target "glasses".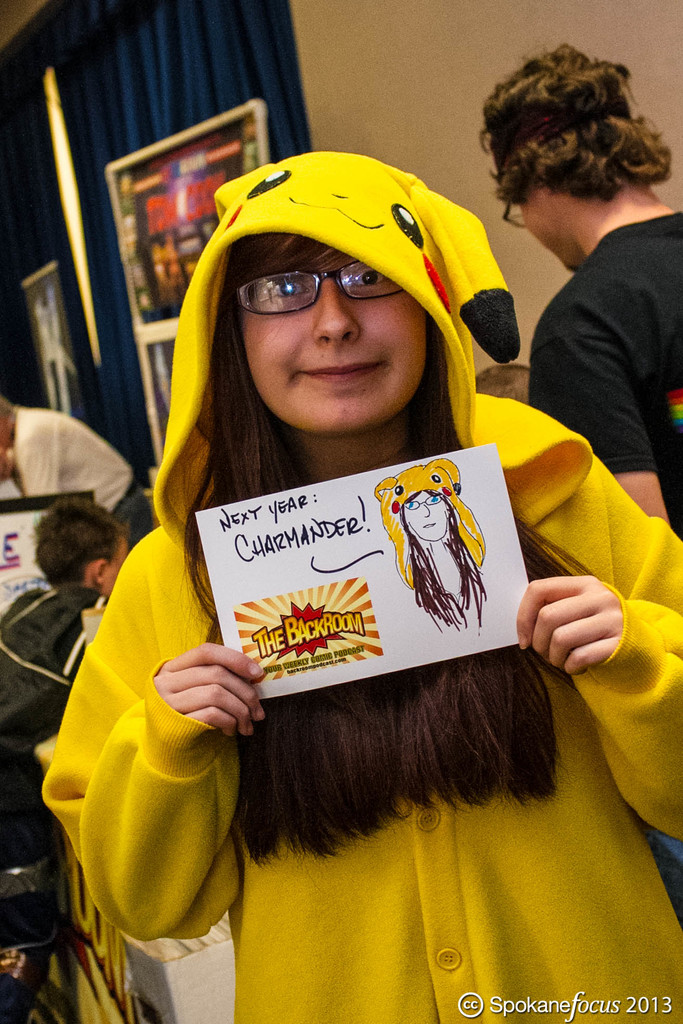
Target region: 502 199 527 227.
